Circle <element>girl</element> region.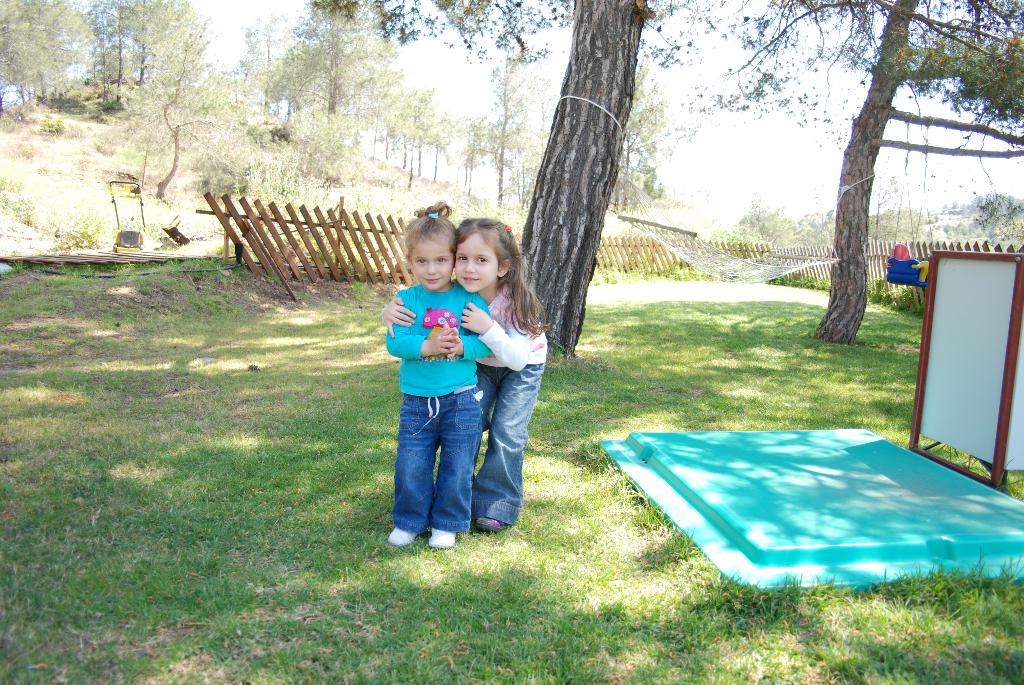
Region: 379:201:499:549.
